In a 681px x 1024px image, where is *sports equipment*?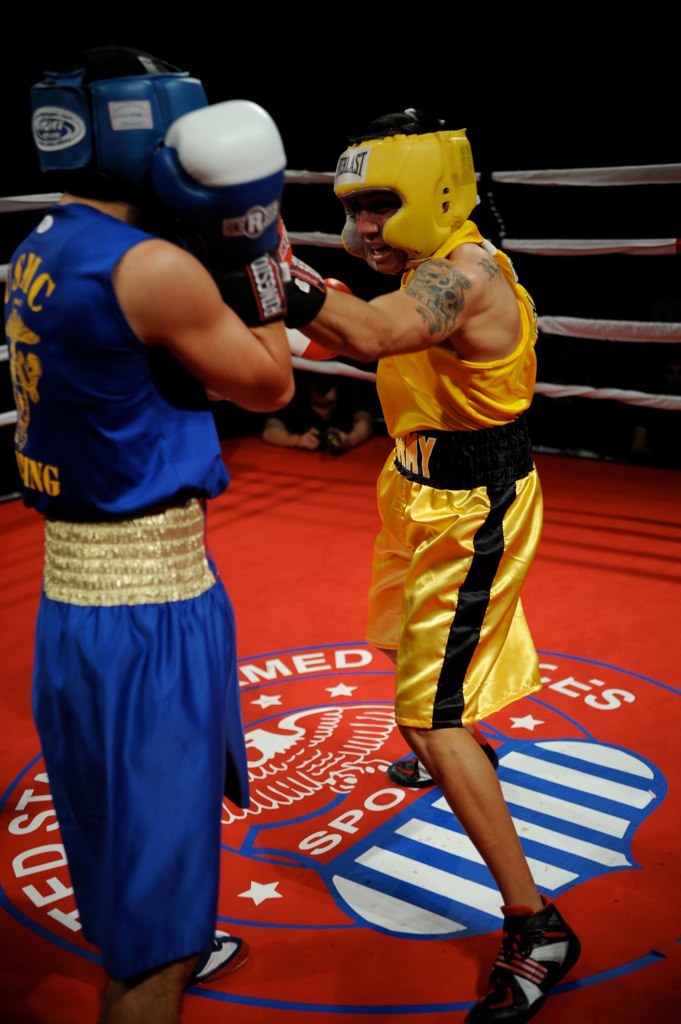
bbox=[289, 257, 326, 338].
